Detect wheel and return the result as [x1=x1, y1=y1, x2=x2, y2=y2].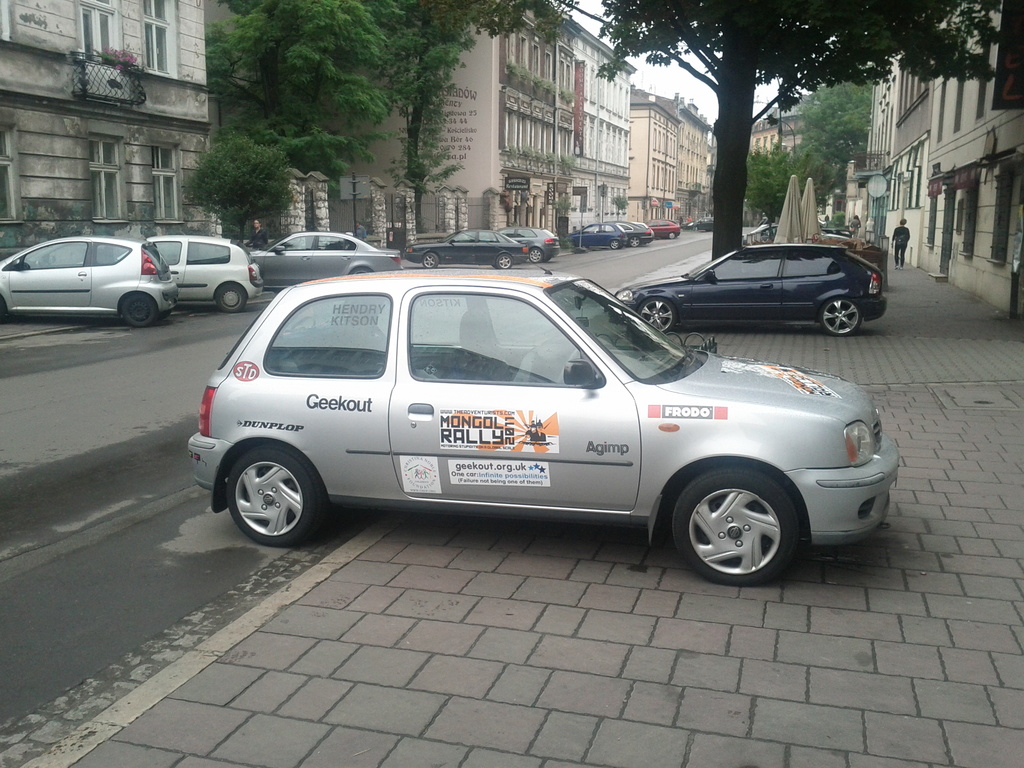
[x1=216, y1=282, x2=245, y2=312].
